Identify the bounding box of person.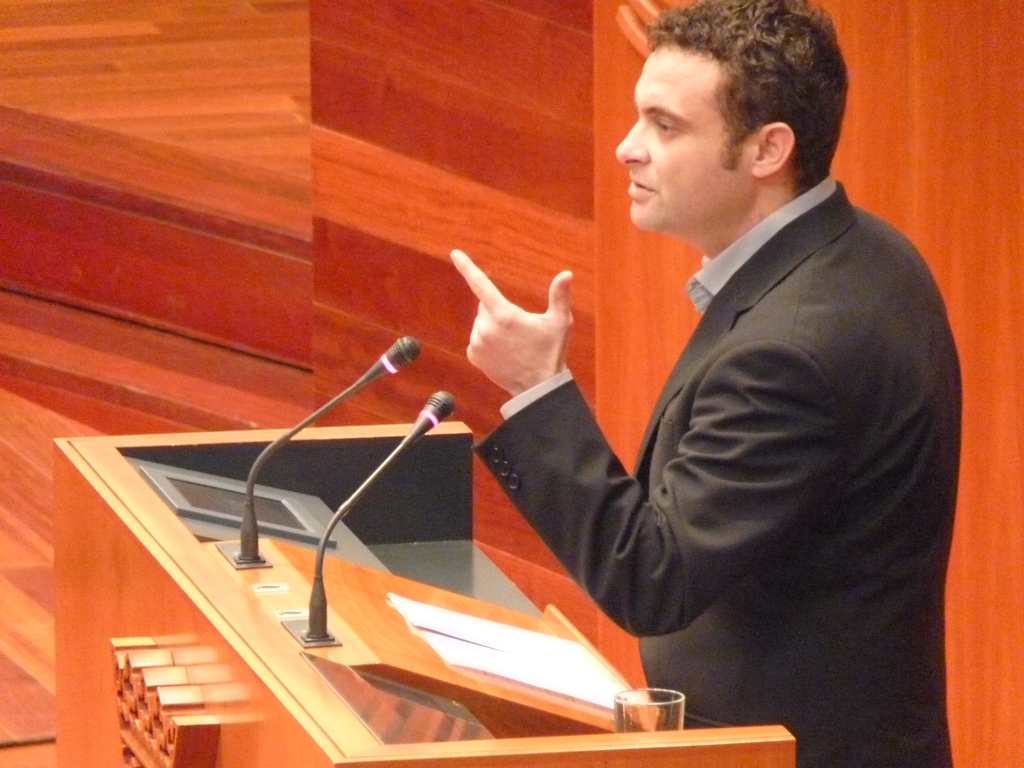
<region>344, 20, 938, 738</region>.
